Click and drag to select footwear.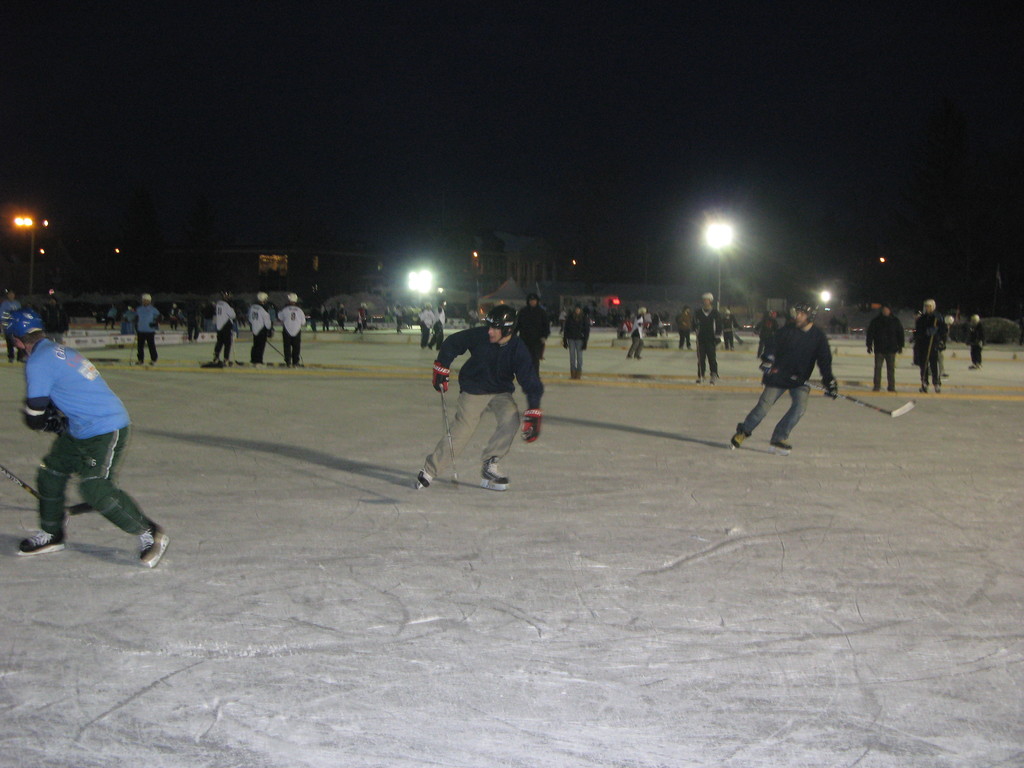
Selection: rect(12, 525, 65, 556).
